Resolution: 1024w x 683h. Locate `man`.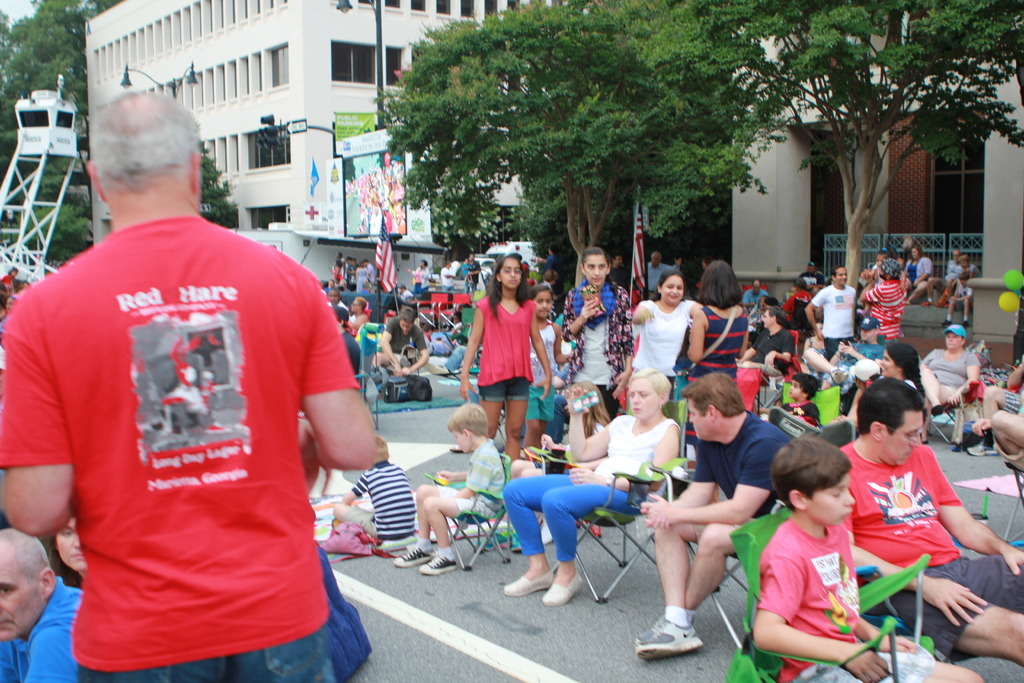
left=20, top=53, right=388, bottom=682.
